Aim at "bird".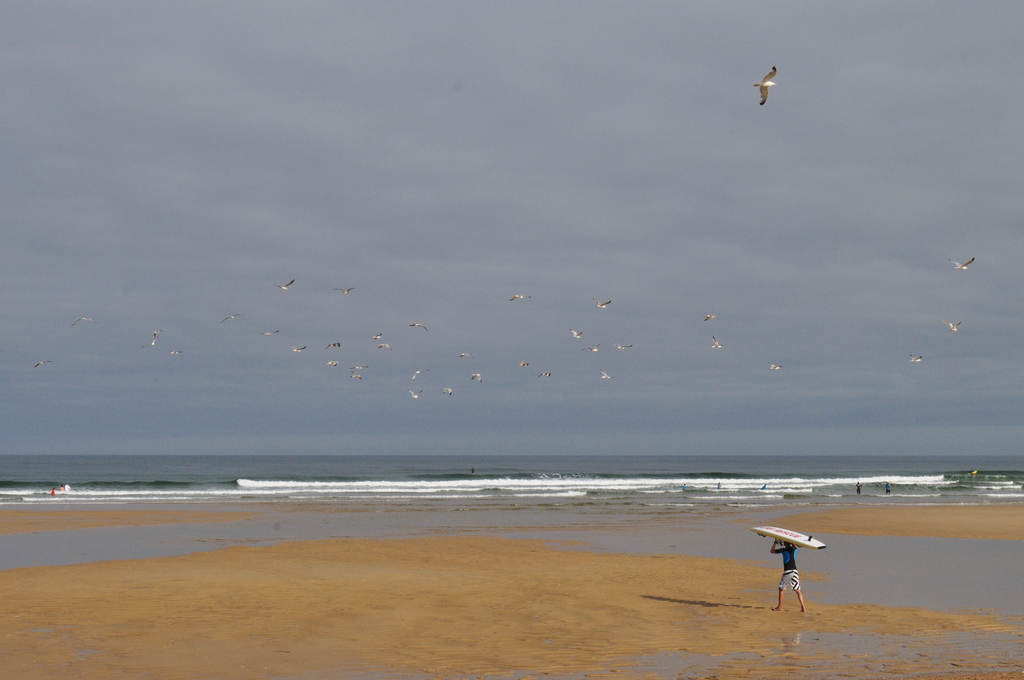
Aimed at (x1=254, y1=330, x2=278, y2=337).
